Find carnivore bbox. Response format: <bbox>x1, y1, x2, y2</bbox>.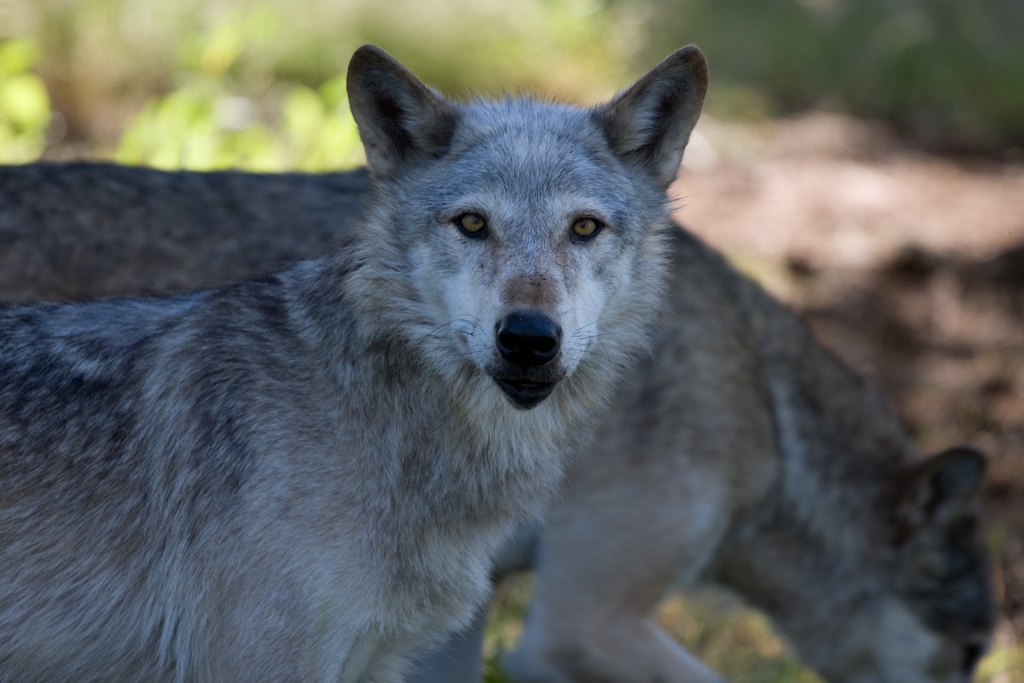
<bbox>0, 158, 1000, 682</bbox>.
